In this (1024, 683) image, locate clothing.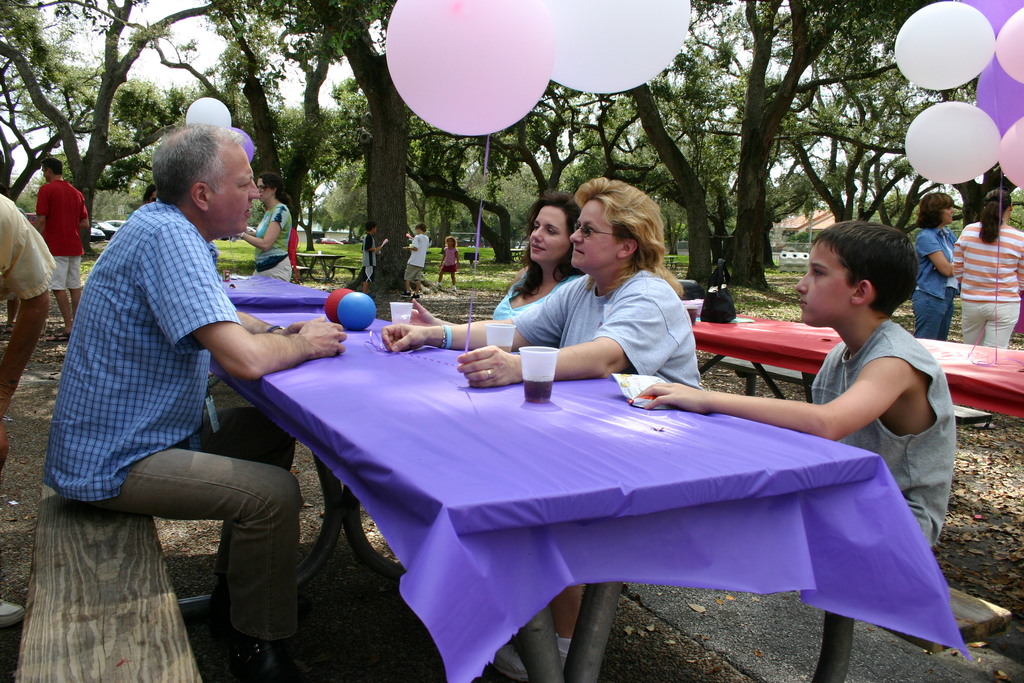
Bounding box: {"left": 908, "top": 226, "right": 958, "bottom": 340}.
